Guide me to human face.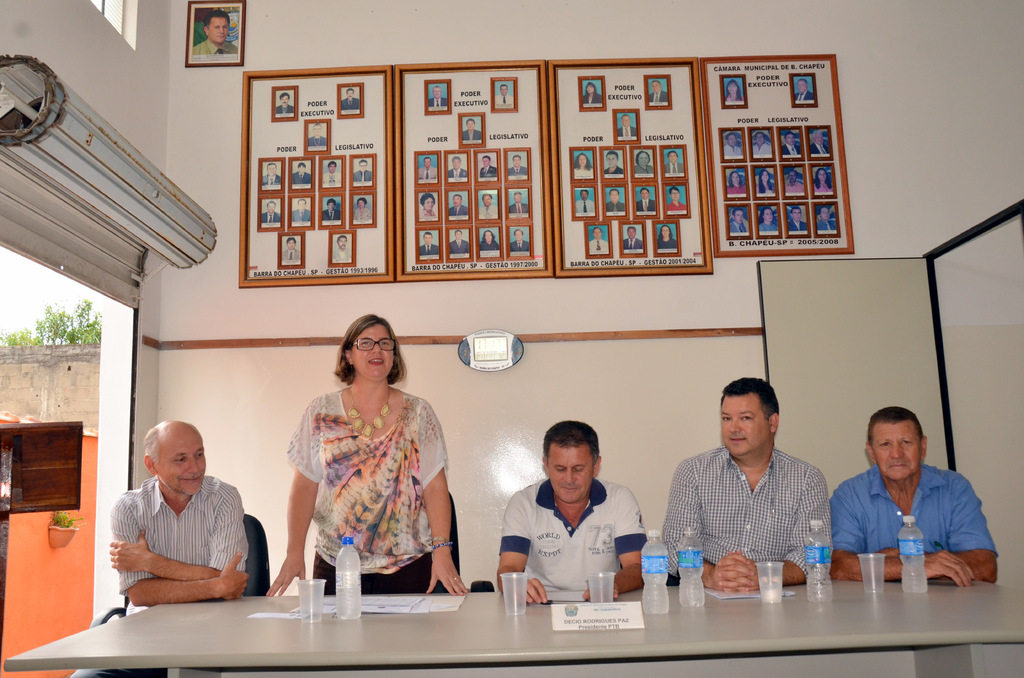
Guidance: (669, 152, 680, 165).
